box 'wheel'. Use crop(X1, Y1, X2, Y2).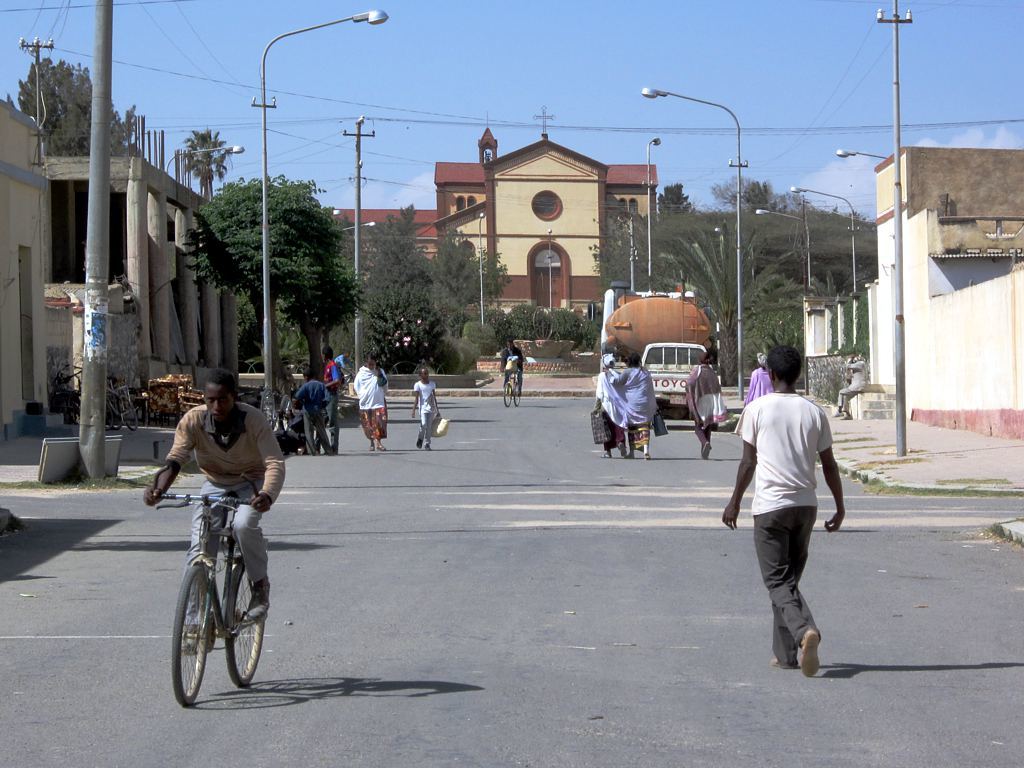
crop(125, 396, 137, 427).
